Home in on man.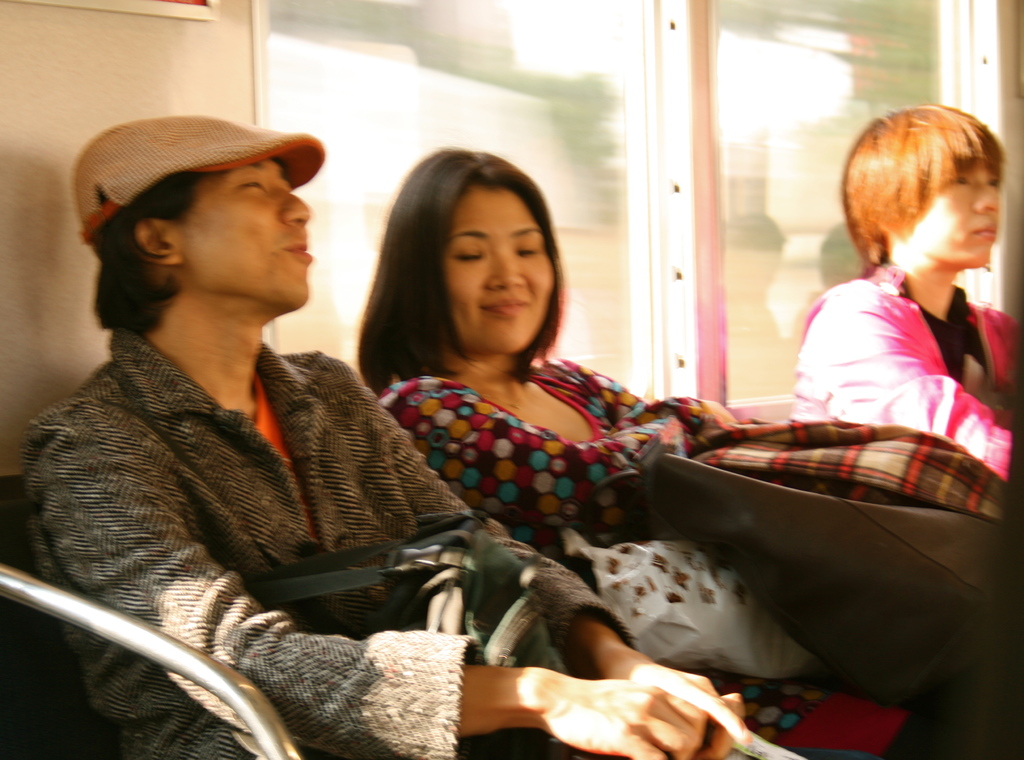
Homed in at (15, 109, 800, 759).
